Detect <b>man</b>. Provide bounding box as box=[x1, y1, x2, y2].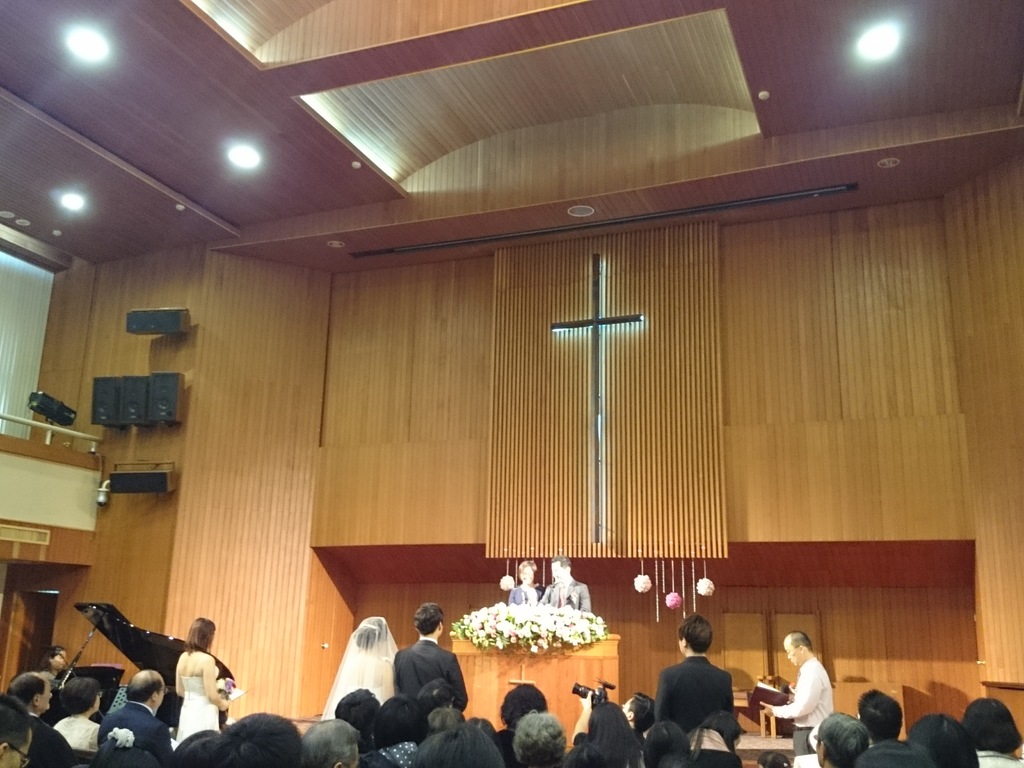
box=[0, 665, 76, 767].
